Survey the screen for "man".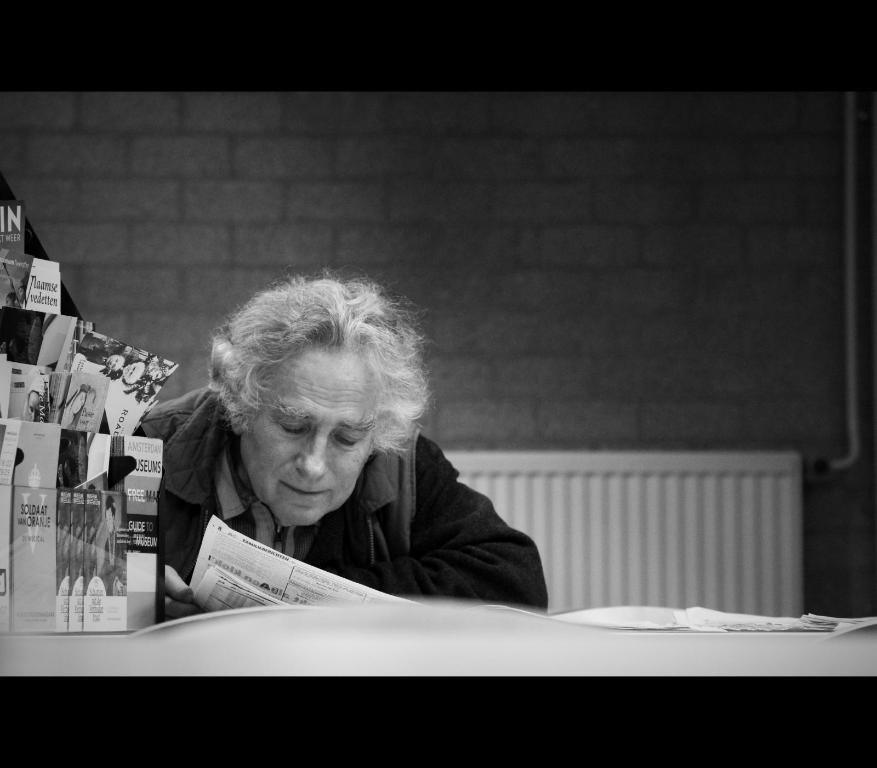
Survey found: Rect(110, 294, 573, 615).
